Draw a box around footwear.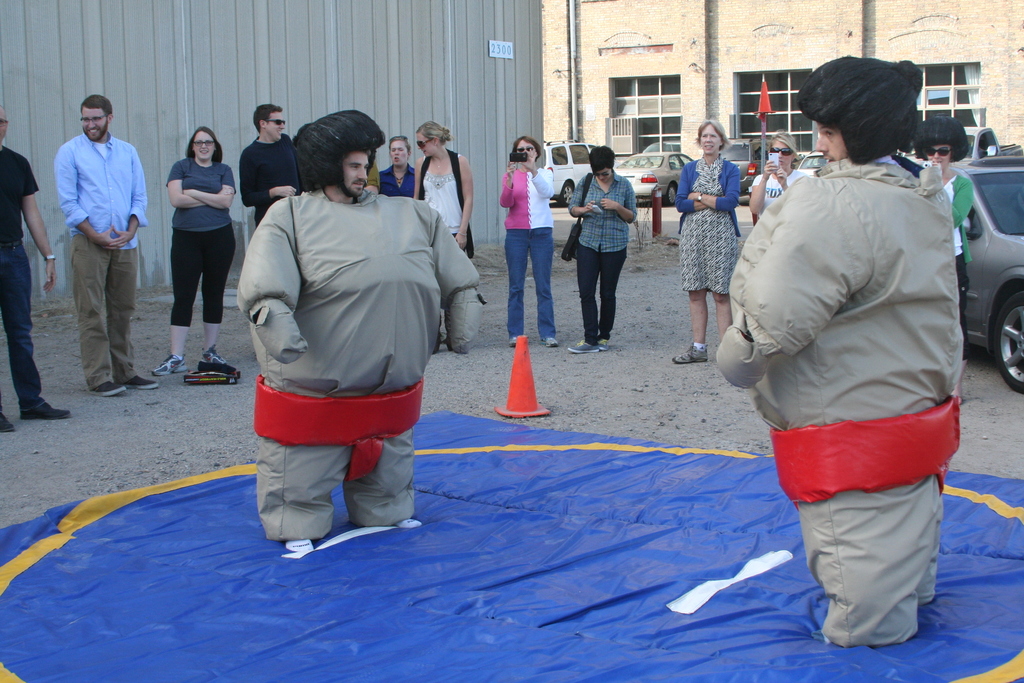
<box>124,375,157,391</box>.
